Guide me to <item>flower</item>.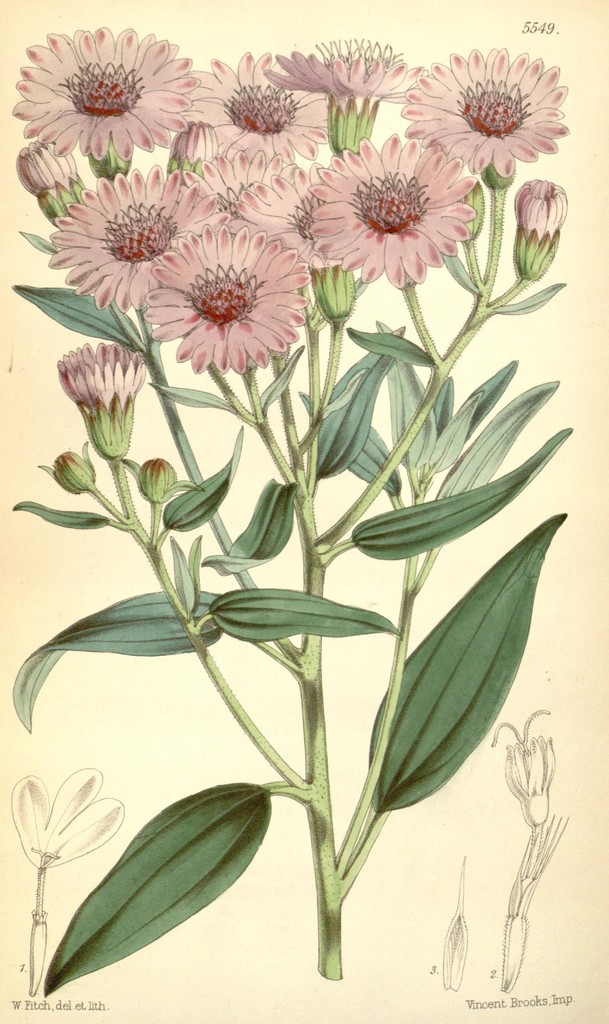
Guidance: <box>52,342,145,453</box>.
